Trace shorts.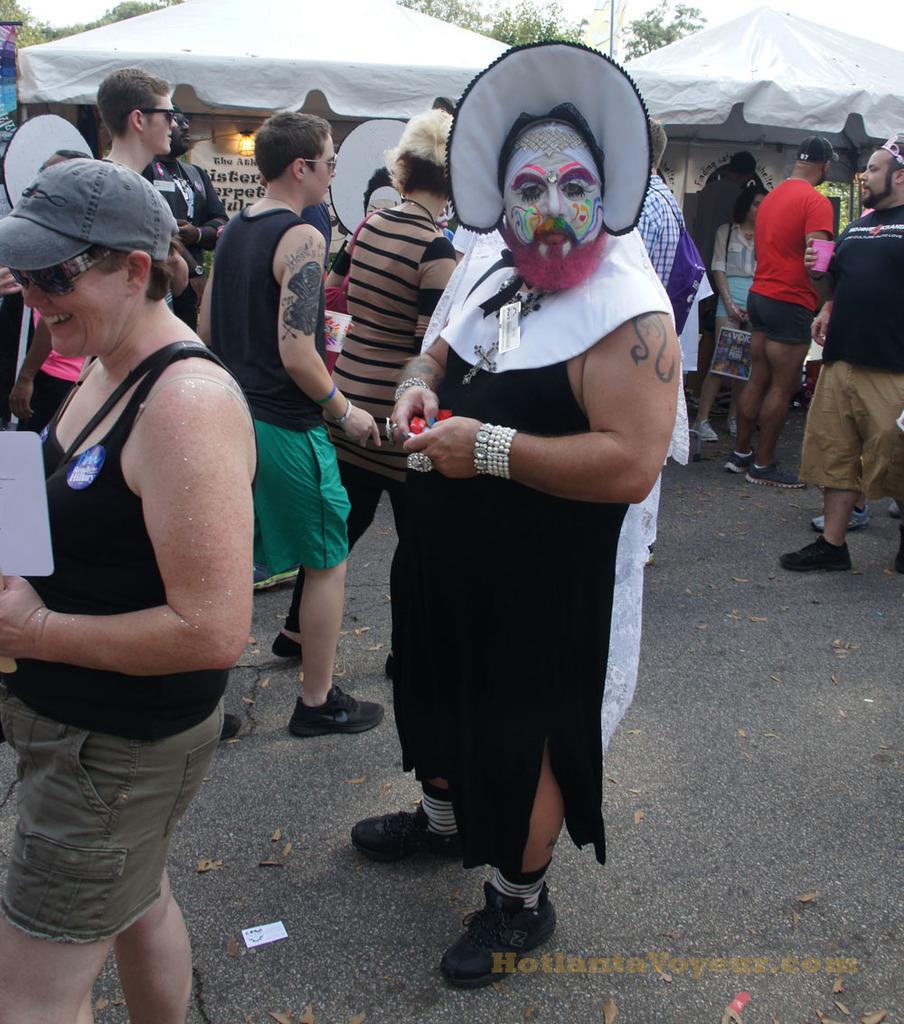
Traced to (744, 293, 813, 346).
